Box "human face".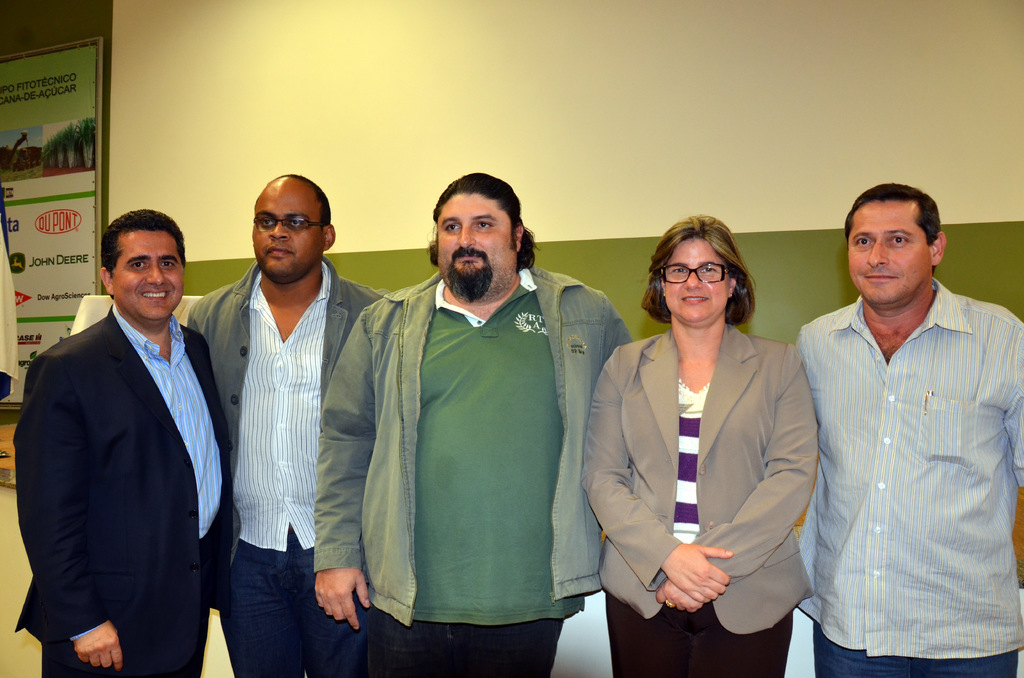
<box>111,229,189,322</box>.
